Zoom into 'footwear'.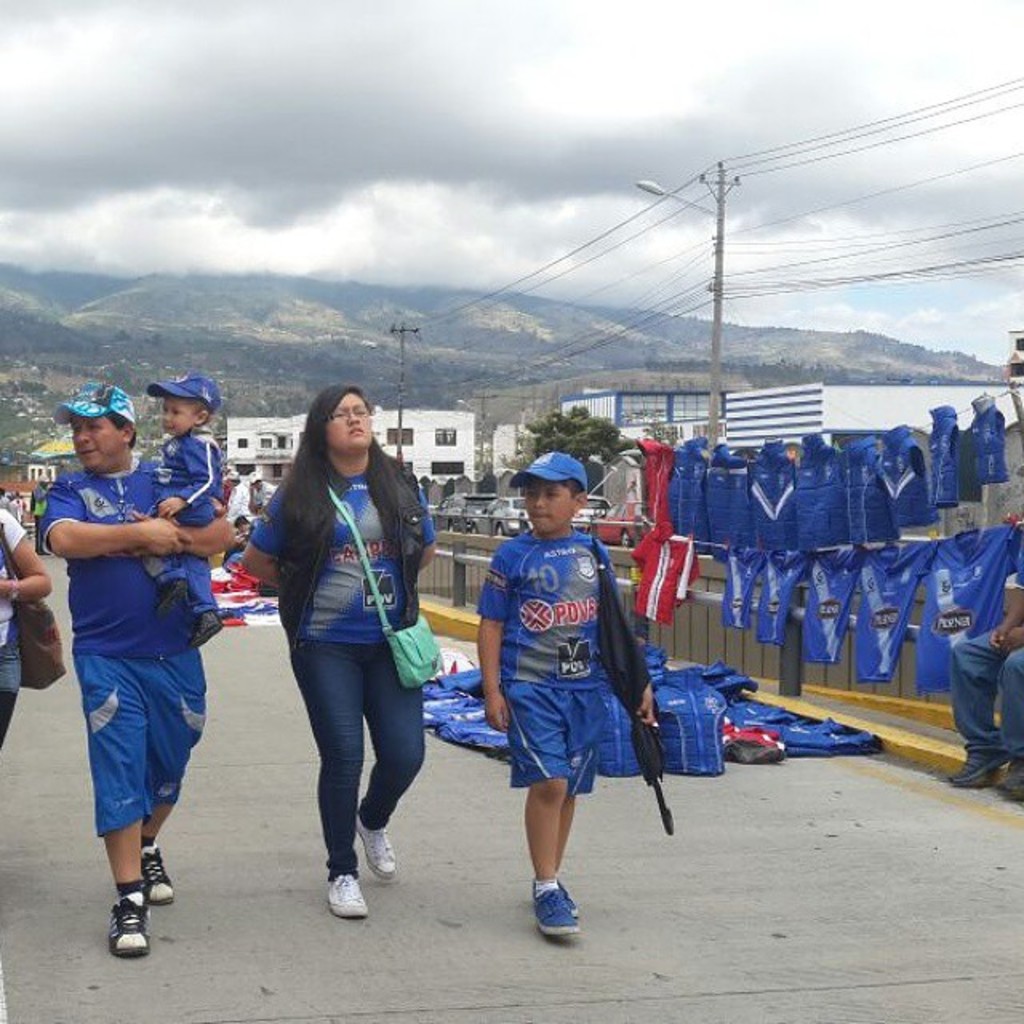
Zoom target: (1008, 762, 1022, 789).
